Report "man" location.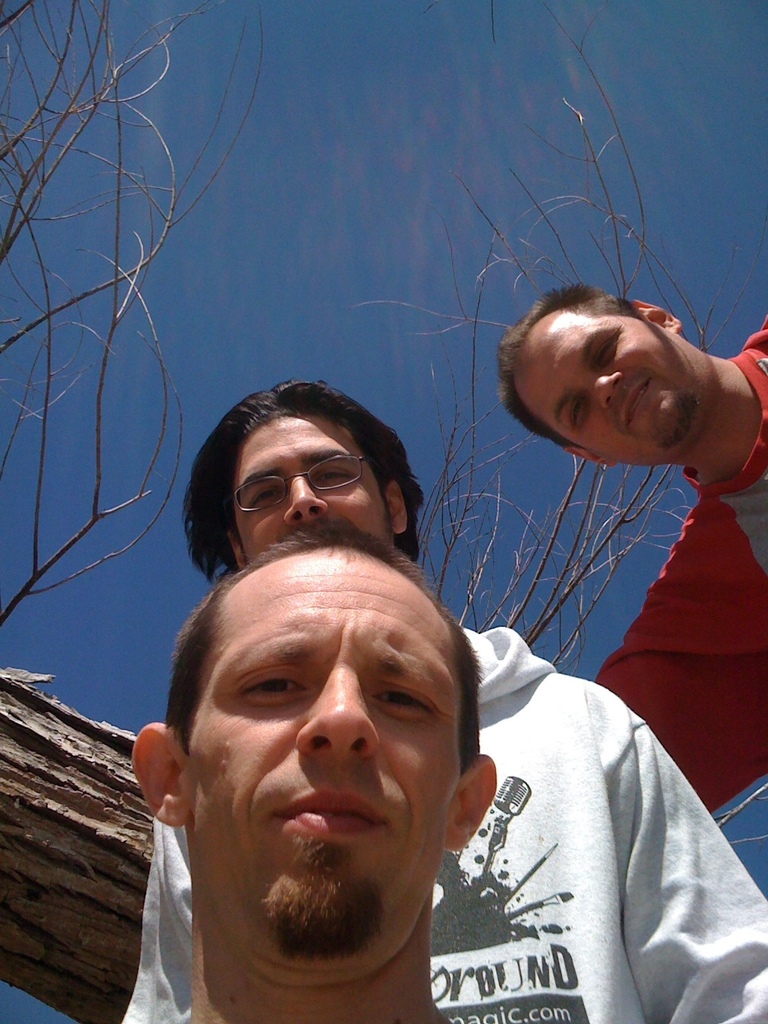
Report: l=128, t=376, r=767, b=1023.
